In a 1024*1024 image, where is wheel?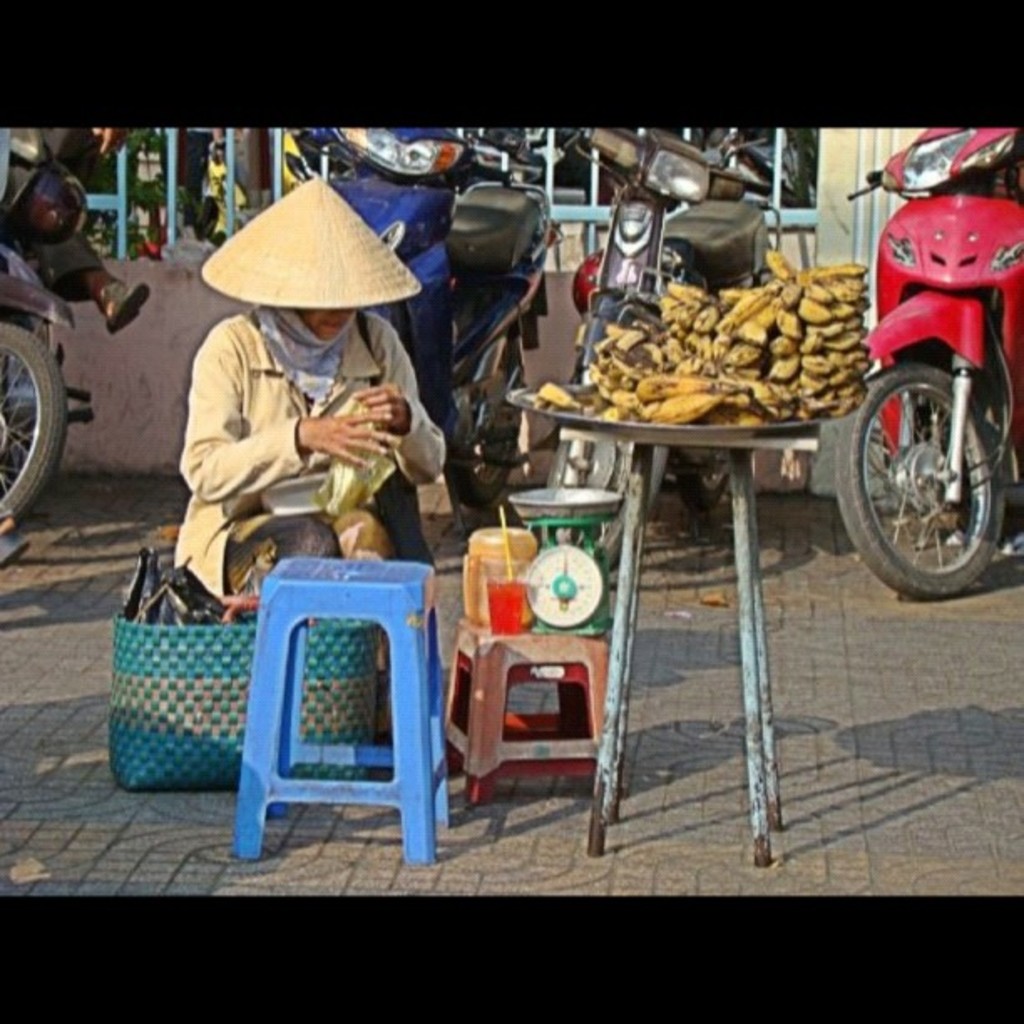
[0,320,67,532].
